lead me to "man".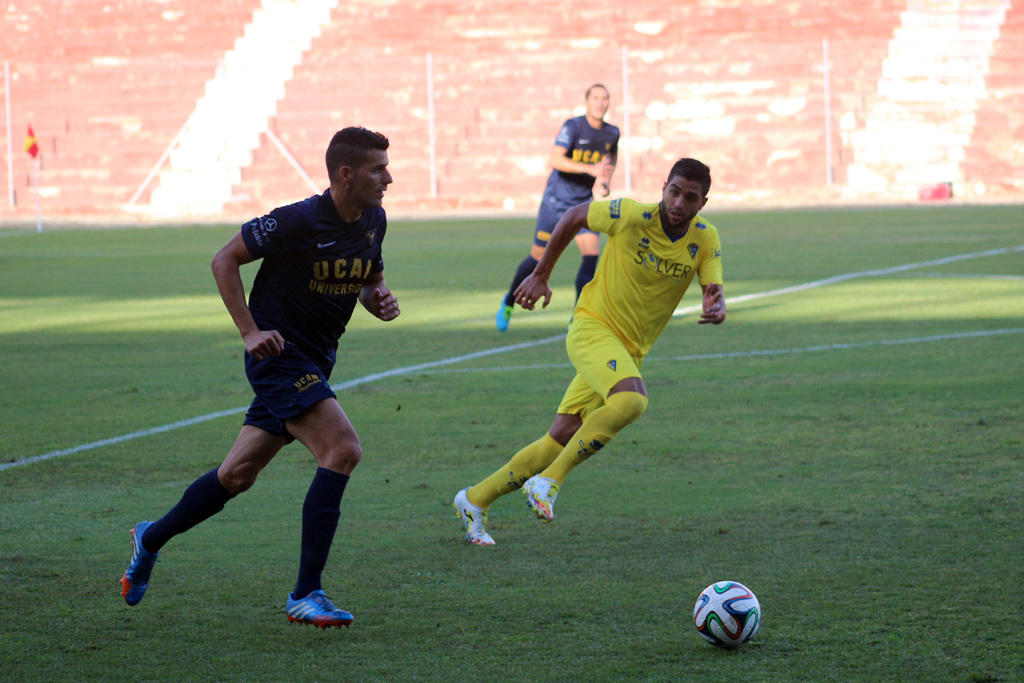
Lead to left=133, top=129, right=408, bottom=631.
